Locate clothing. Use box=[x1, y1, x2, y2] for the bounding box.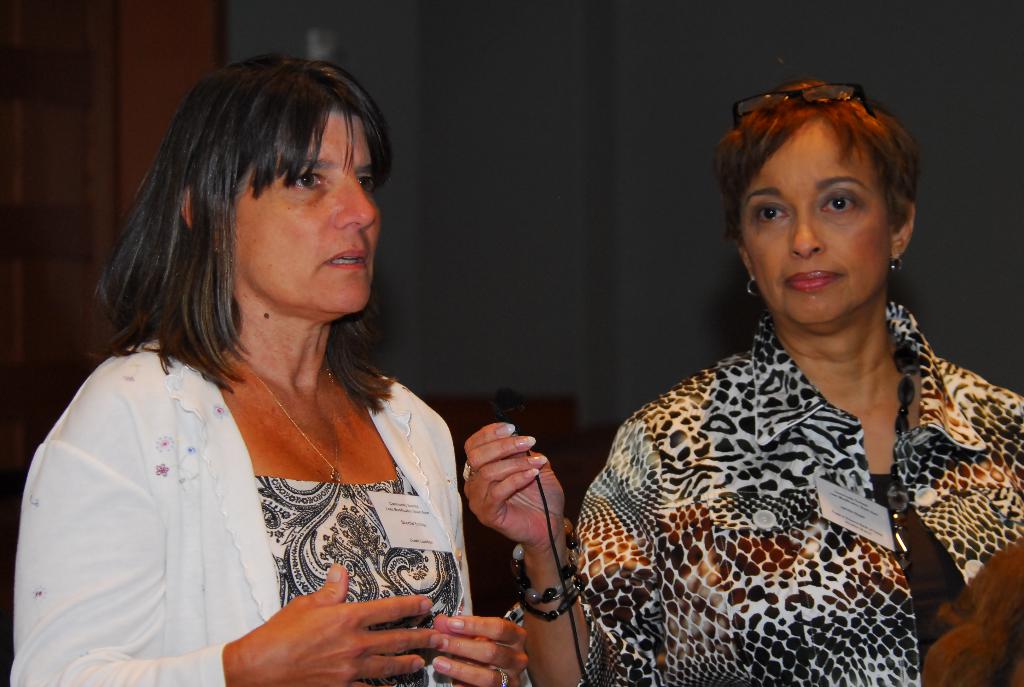
box=[12, 274, 461, 662].
